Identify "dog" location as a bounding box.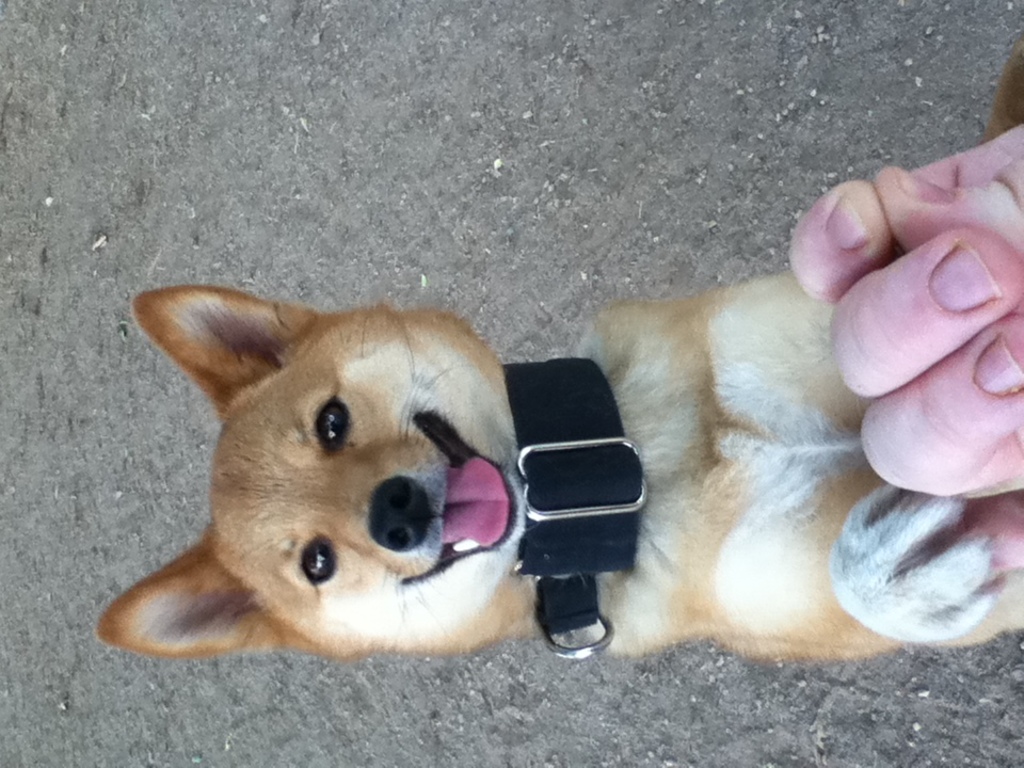
(x1=95, y1=37, x2=1023, y2=663).
